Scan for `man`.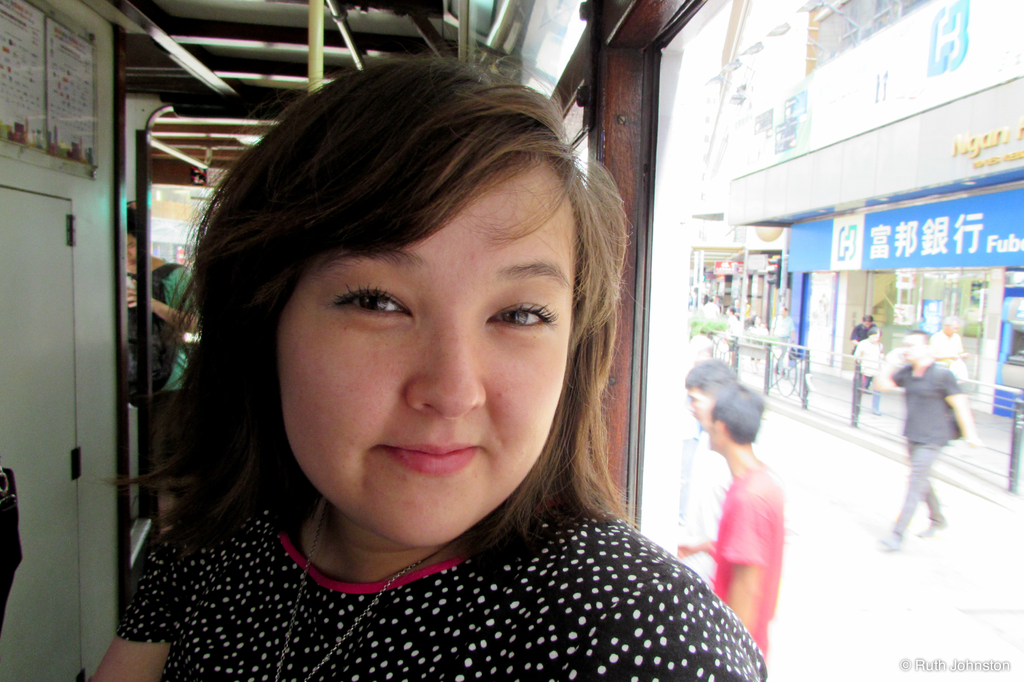
Scan result: bbox(895, 306, 989, 571).
